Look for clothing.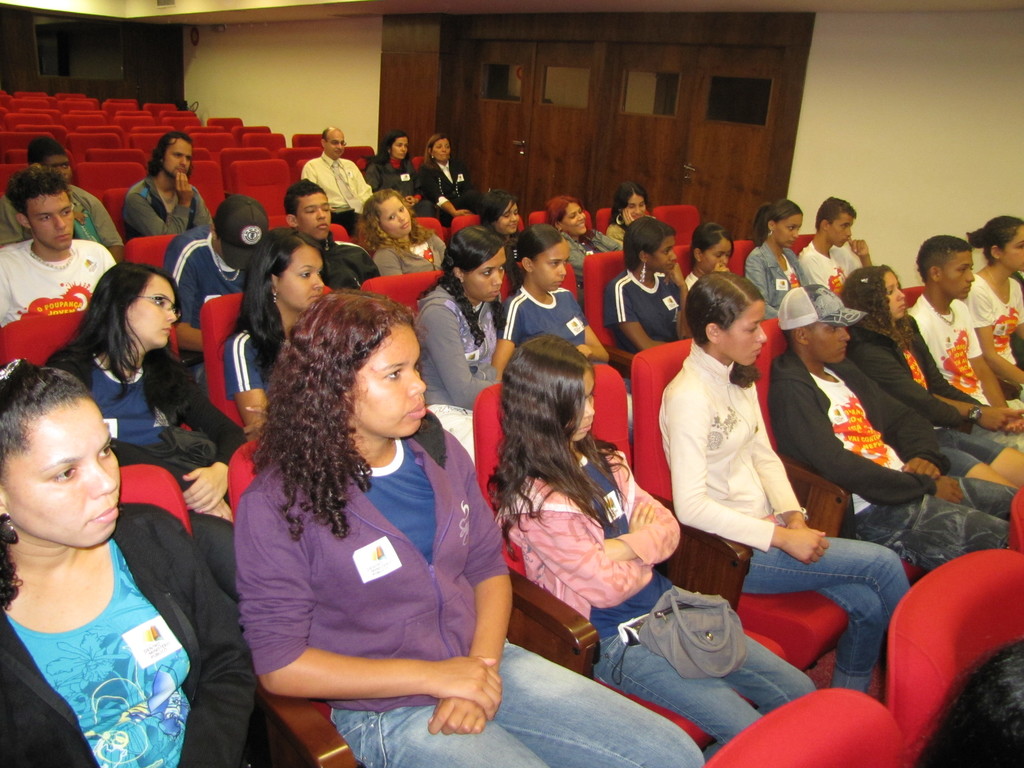
Found: 602:273:689:355.
